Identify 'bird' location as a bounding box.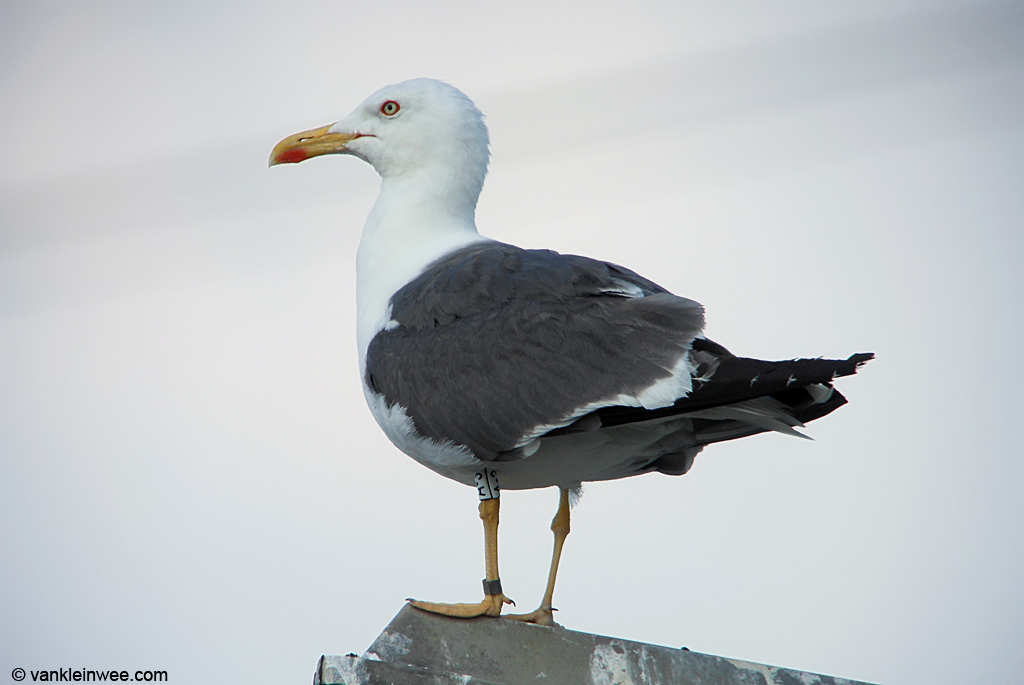
left=293, top=83, right=873, bottom=618.
